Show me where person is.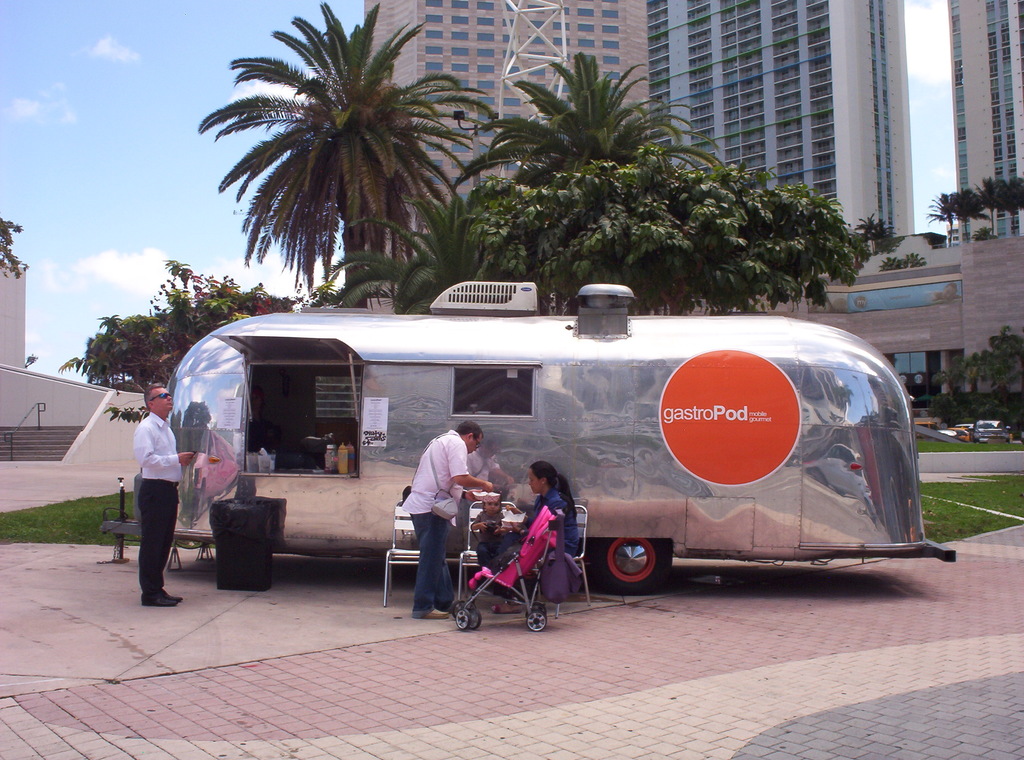
person is at box(396, 422, 499, 619).
